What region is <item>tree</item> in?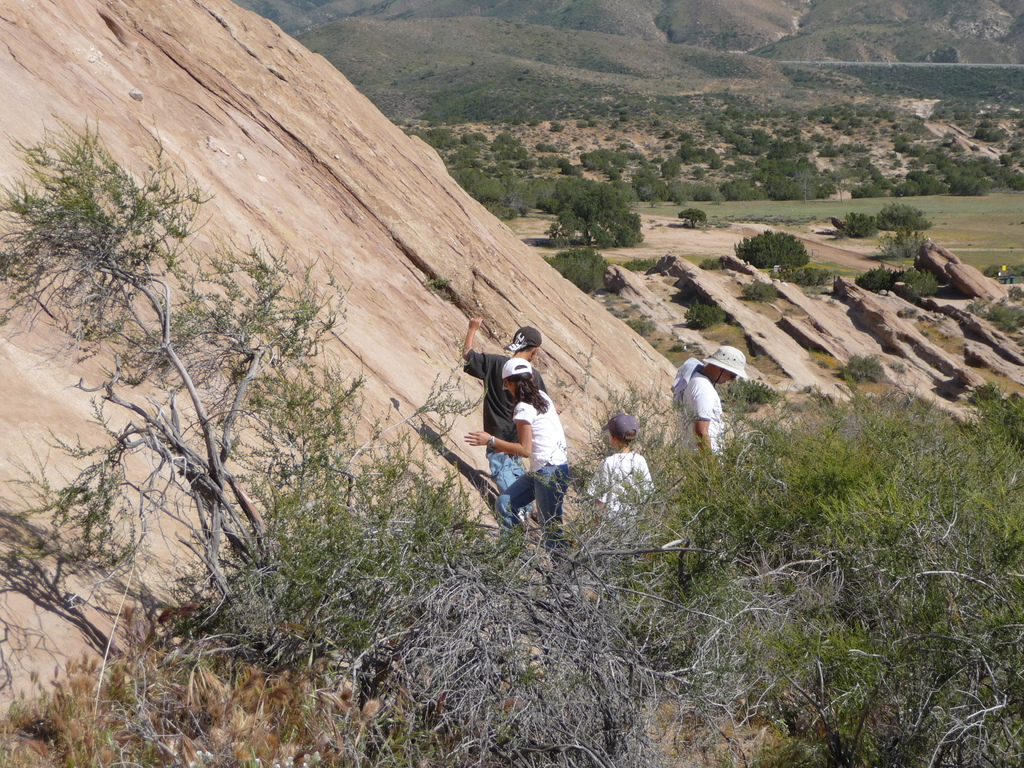
x1=841 y1=346 x2=884 y2=388.
